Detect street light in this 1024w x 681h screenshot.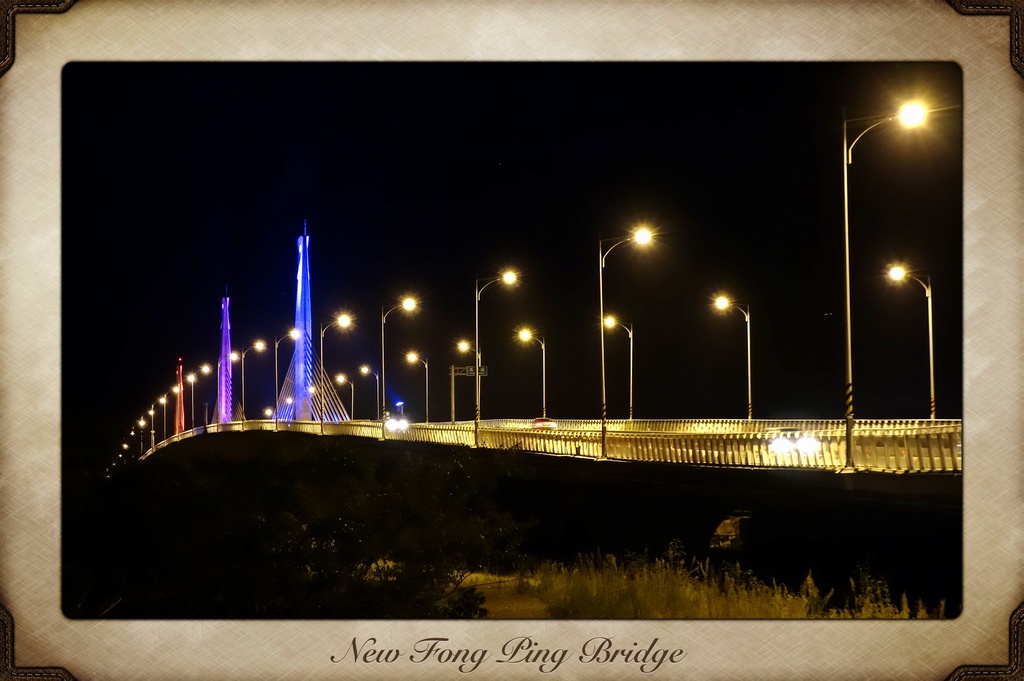
Detection: bbox=[602, 312, 634, 418].
